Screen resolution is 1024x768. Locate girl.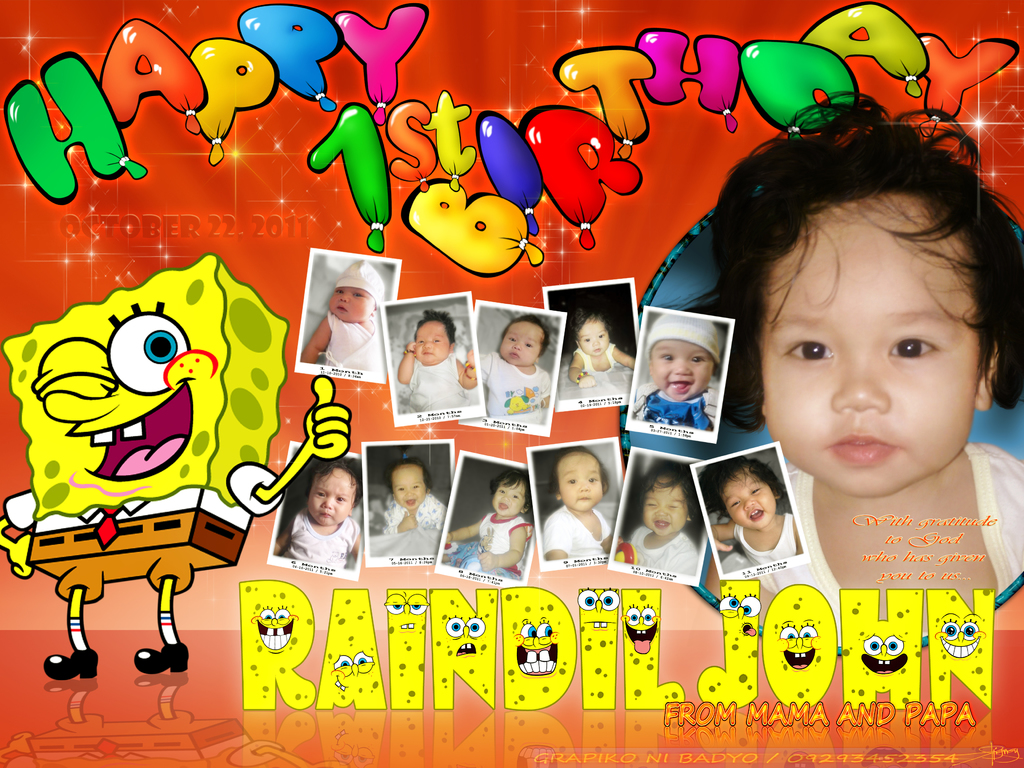
447:466:522:574.
